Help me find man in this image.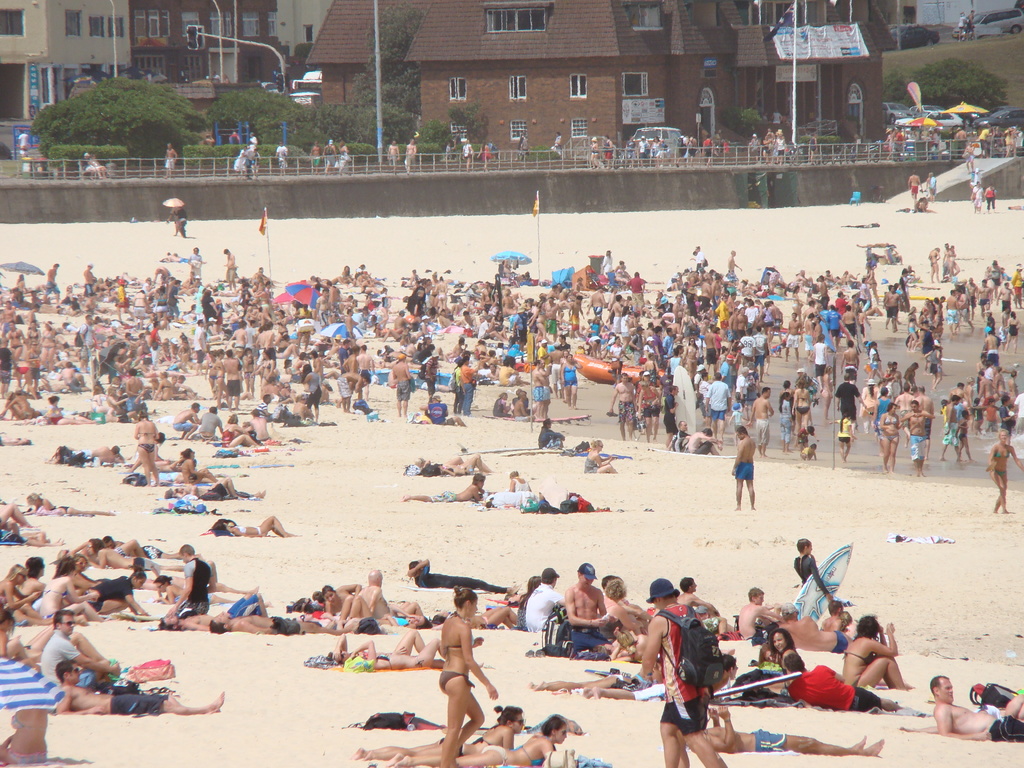
Found it: bbox=[909, 173, 920, 204].
